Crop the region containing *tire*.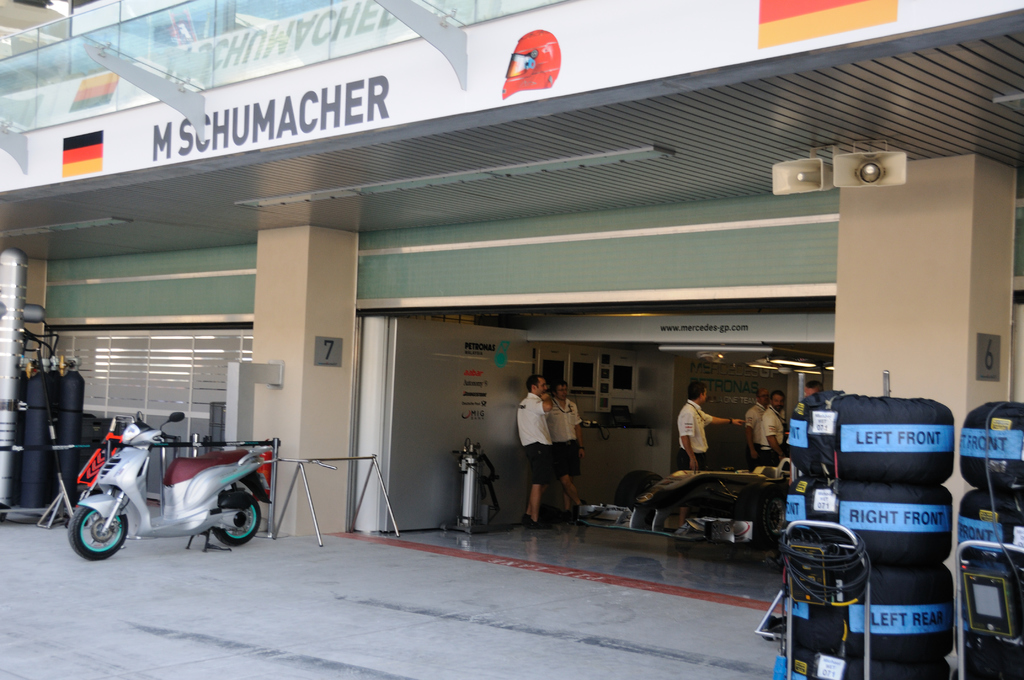
Crop region: <region>790, 390, 956, 485</region>.
